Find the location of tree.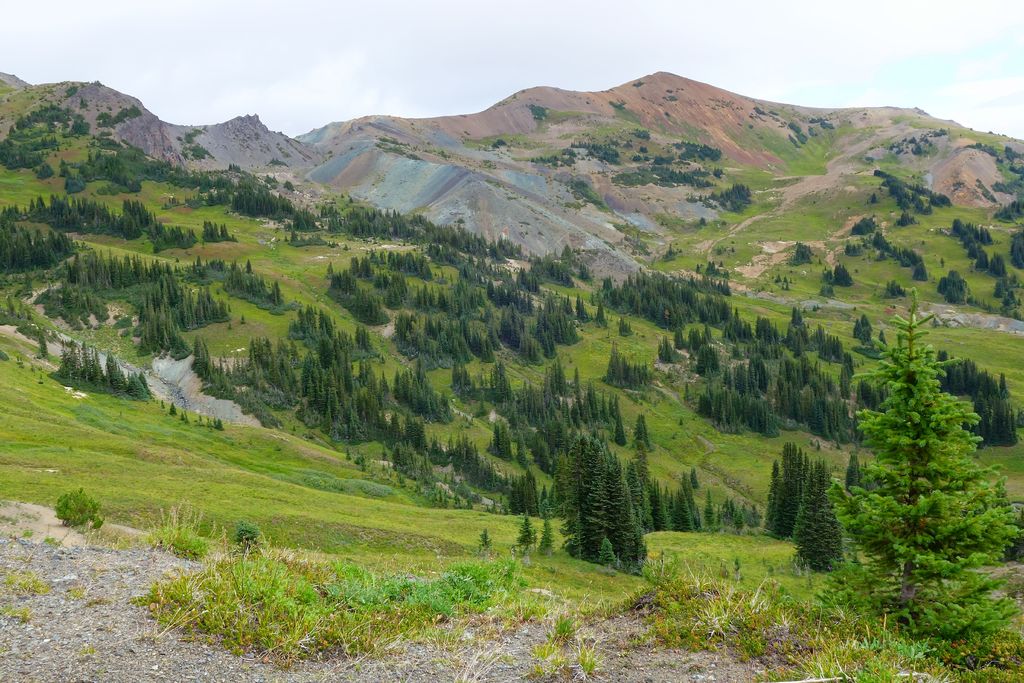
Location: region(839, 317, 995, 619).
